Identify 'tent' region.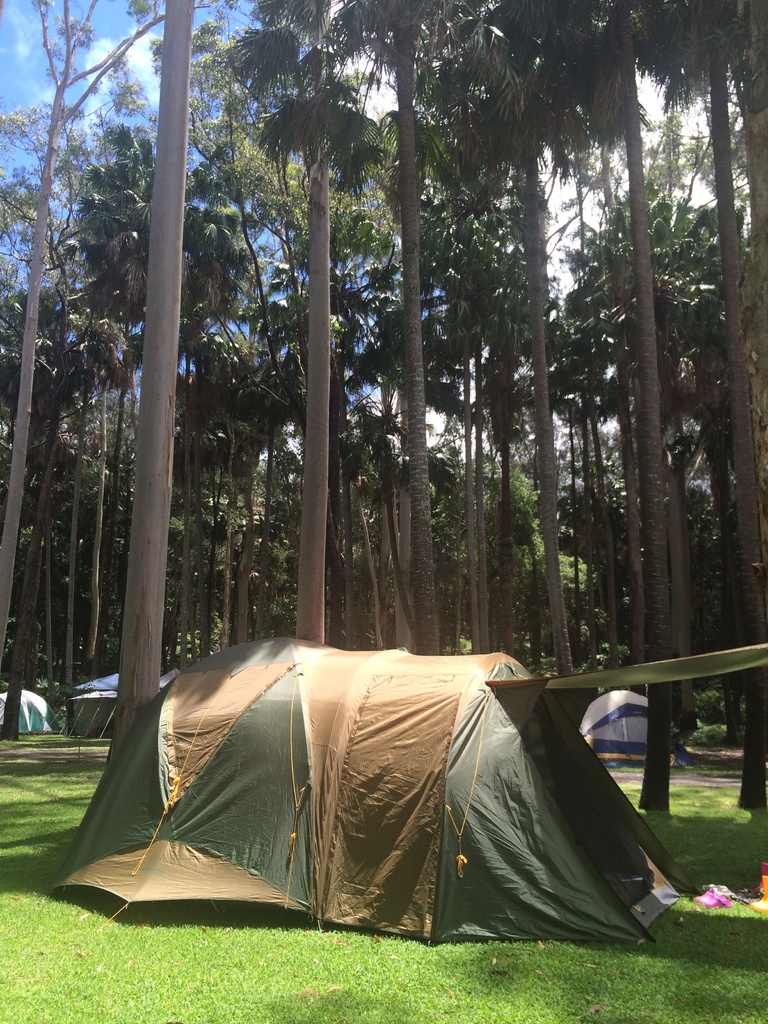
Region: 35, 657, 695, 948.
